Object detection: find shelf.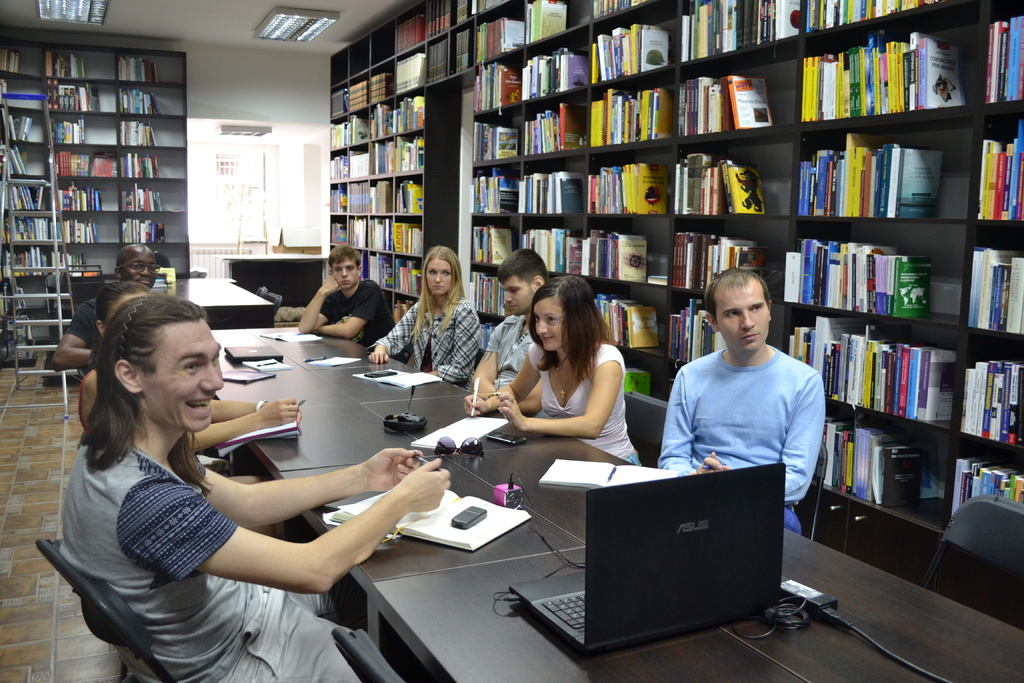
(123, 181, 191, 215).
